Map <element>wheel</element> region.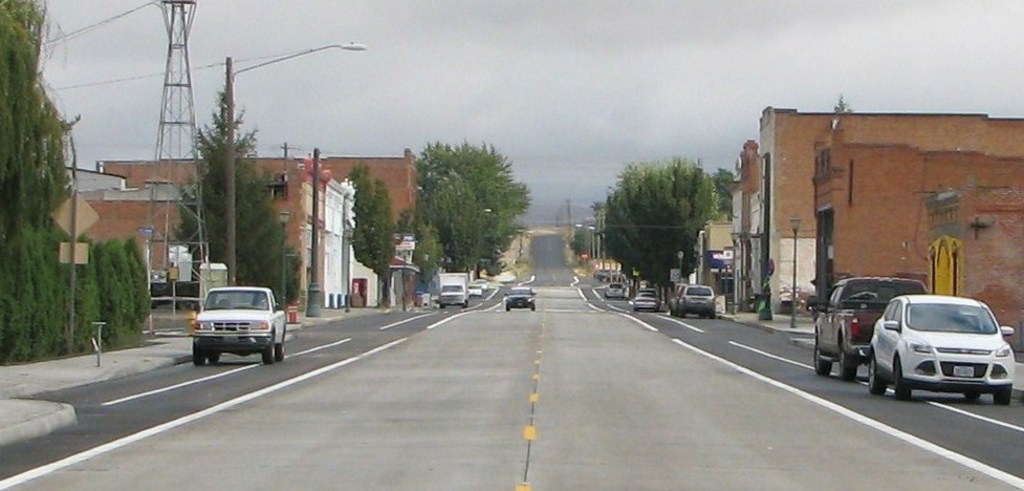
Mapped to rect(992, 389, 1010, 403).
